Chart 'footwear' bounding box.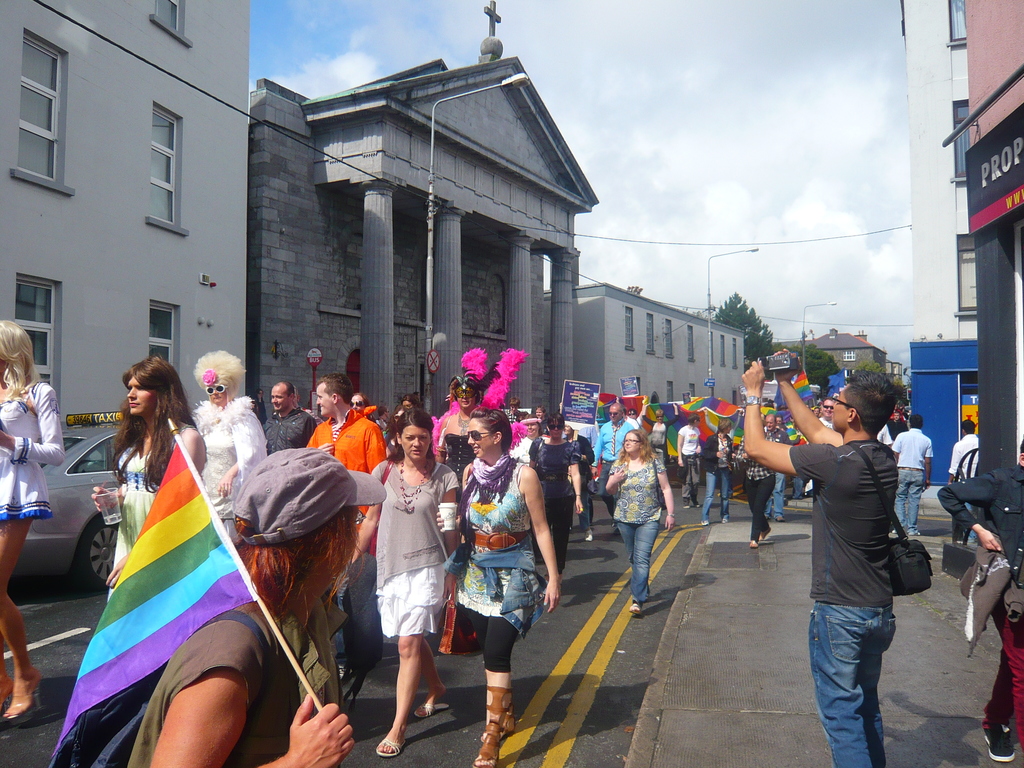
Charted: x1=890, y1=523, x2=900, y2=534.
